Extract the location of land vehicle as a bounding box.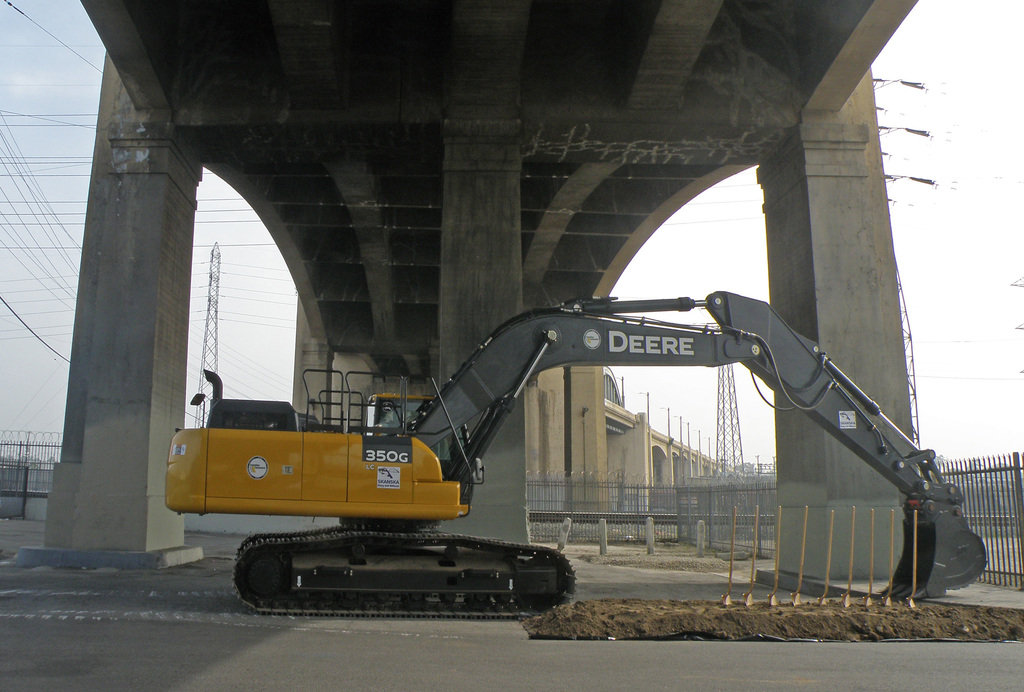
pyautogui.locateOnScreen(164, 287, 989, 622).
